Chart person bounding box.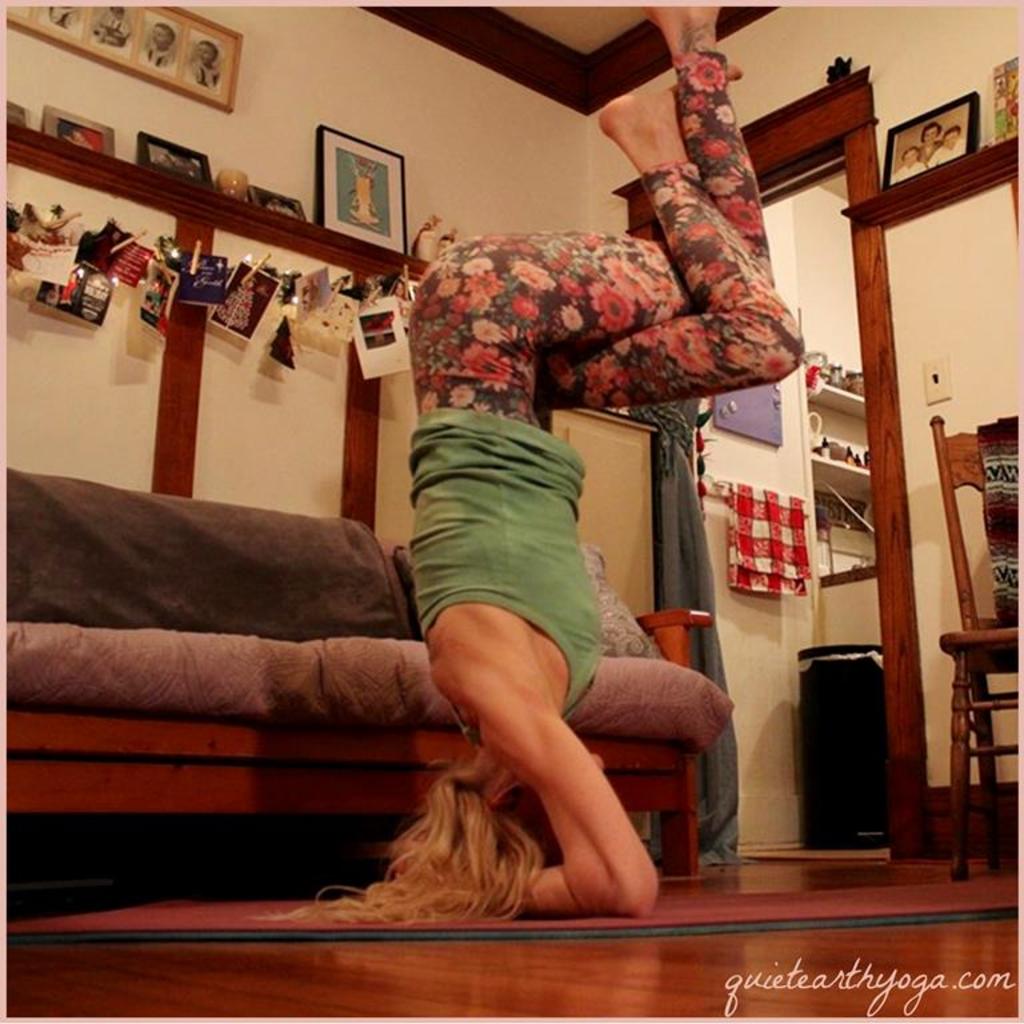
Charted: select_region(352, 9, 807, 916).
